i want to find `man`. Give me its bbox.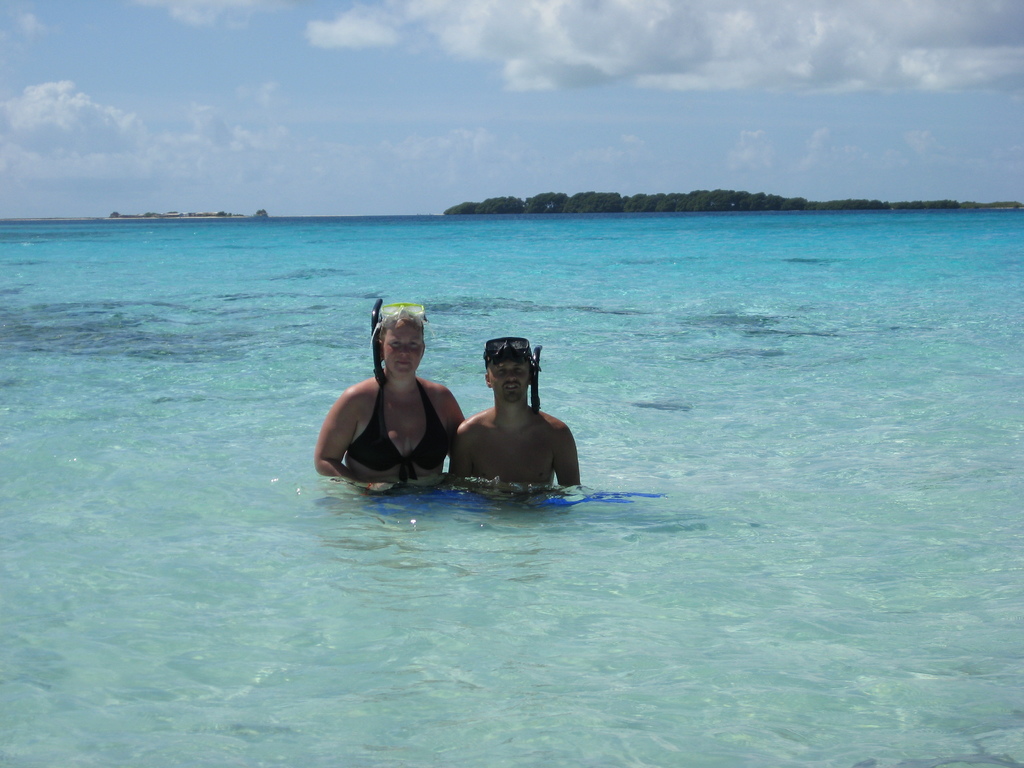
(x1=447, y1=339, x2=588, y2=484).
